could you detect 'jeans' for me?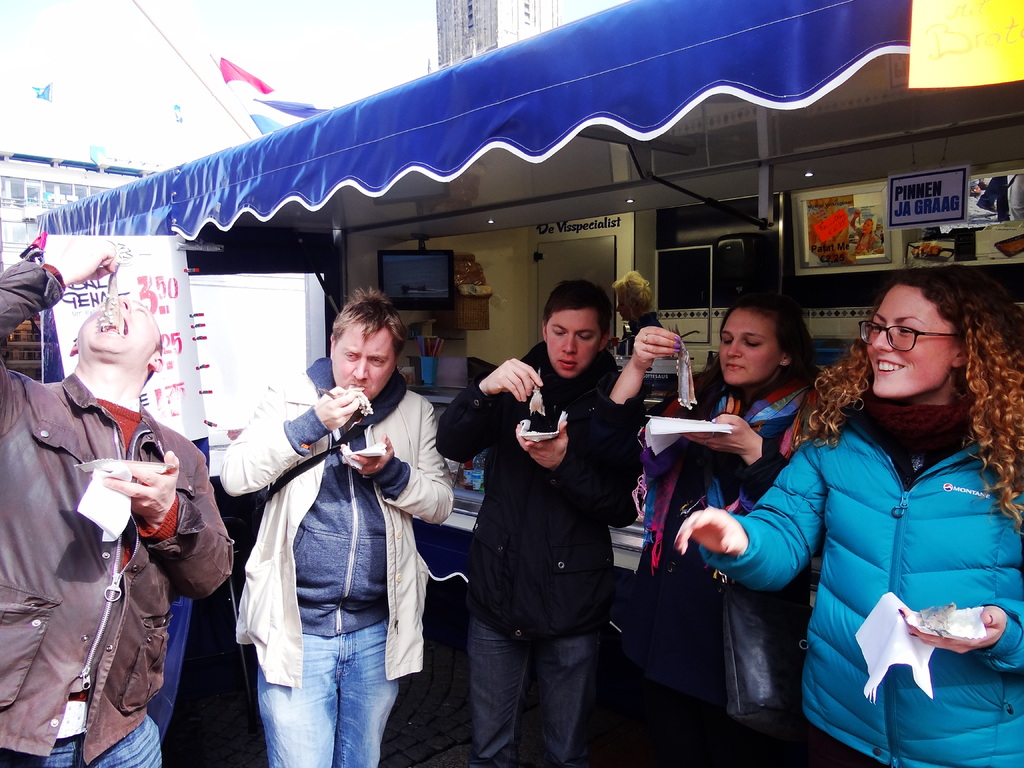
Detection result: bbox=(468, 615, 603, 767).
